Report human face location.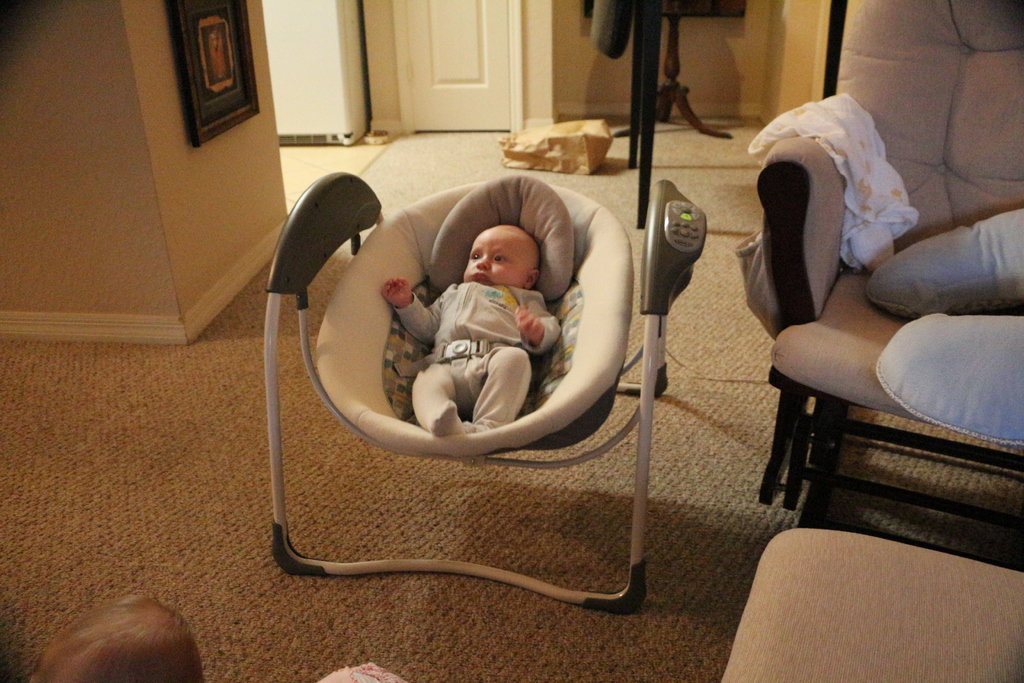
Report: select_region(463, 226, 525, 284).
